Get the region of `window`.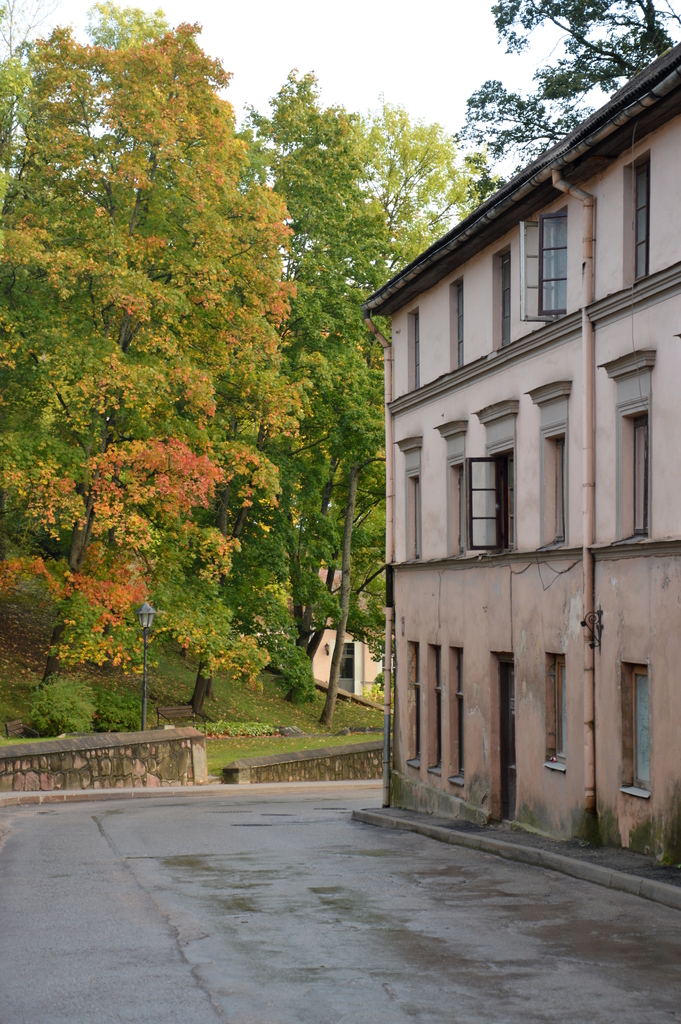
BBox(616, 662, 657, 797).
